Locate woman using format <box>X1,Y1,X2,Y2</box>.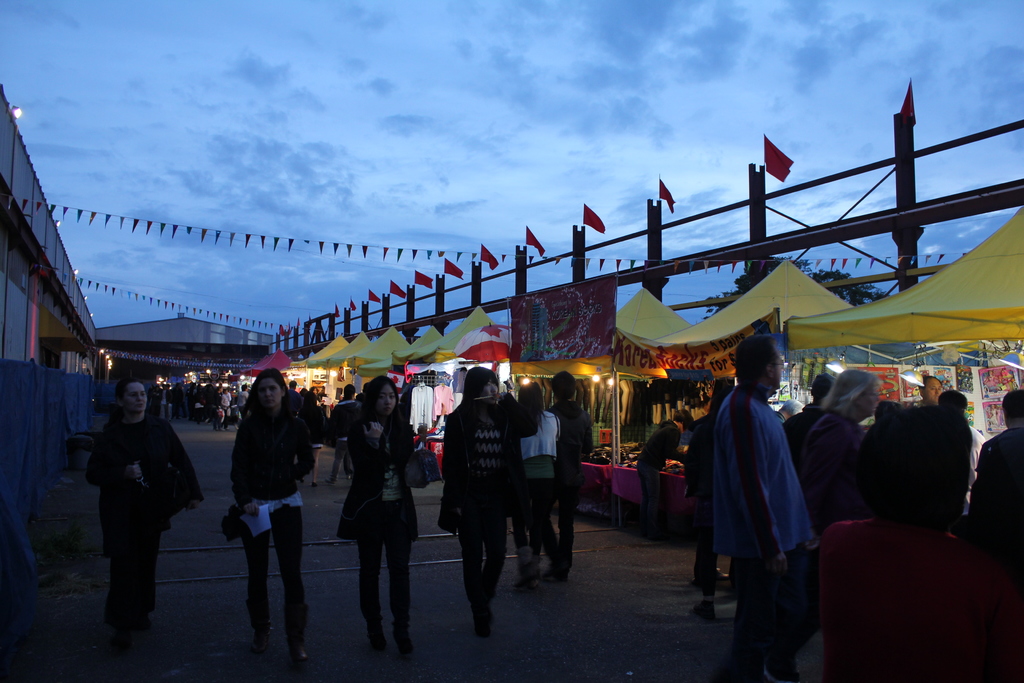
<box>334,374,446,671</box>.
